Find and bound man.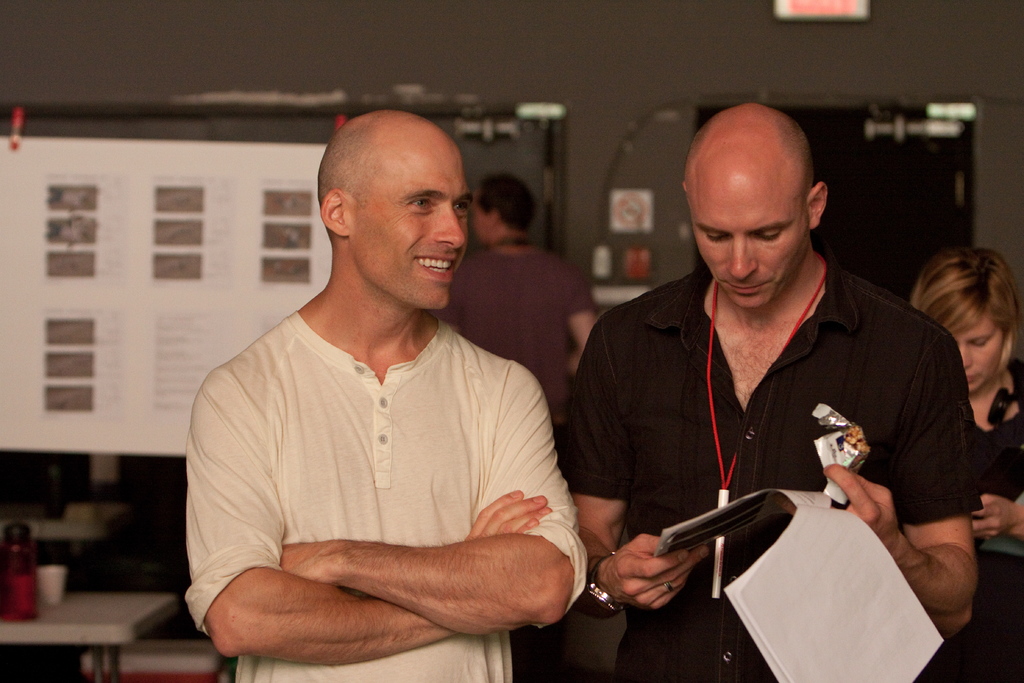
Bound: 440,175,602,450.
